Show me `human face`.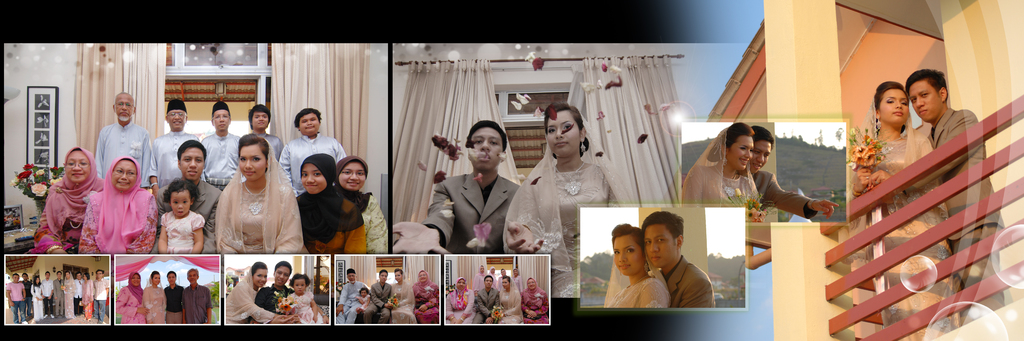
`human face` is here: locate(239, 145, 263, 179).
